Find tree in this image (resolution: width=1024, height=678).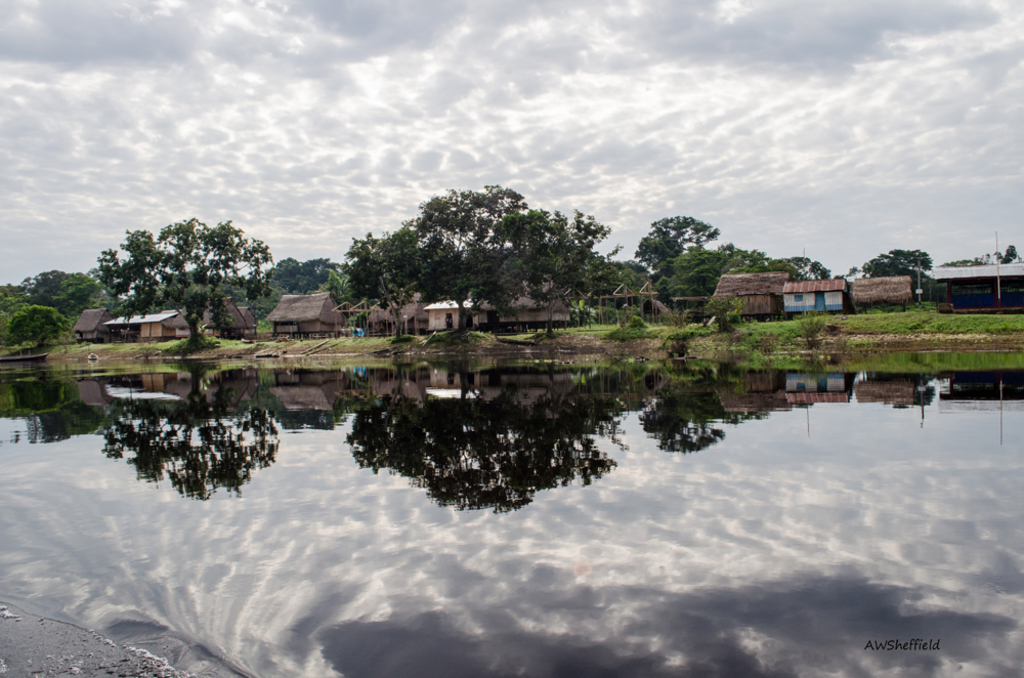
651, 245, 731, 296.
